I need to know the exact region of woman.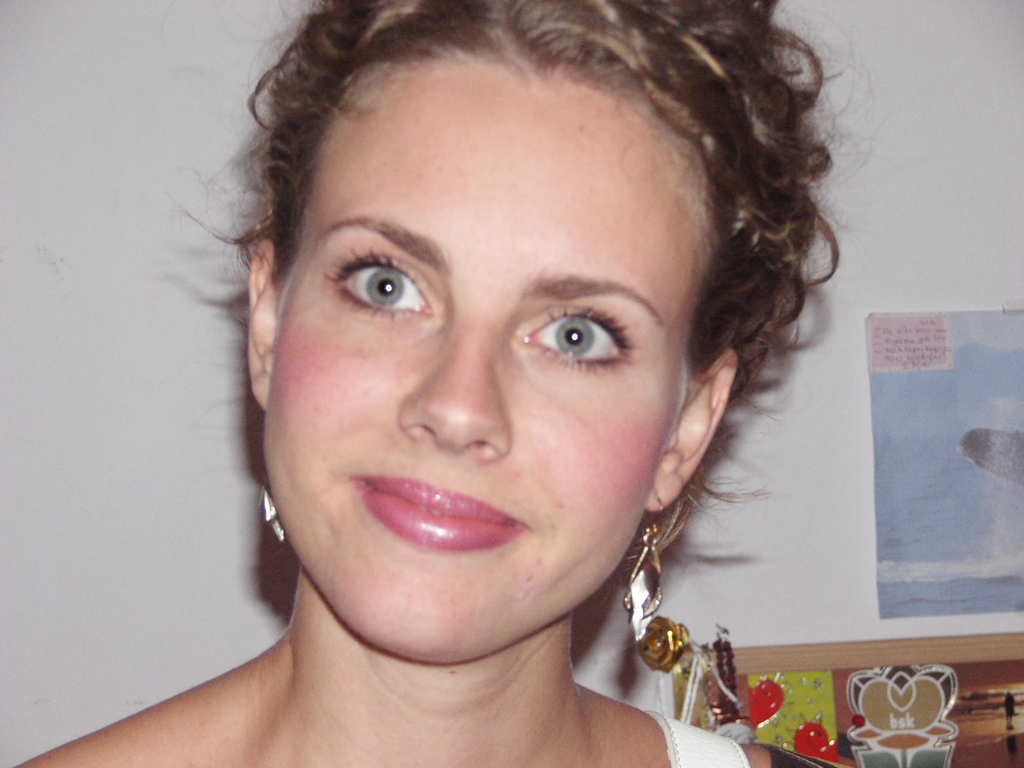
Region: (15, 0, 868, 767).
